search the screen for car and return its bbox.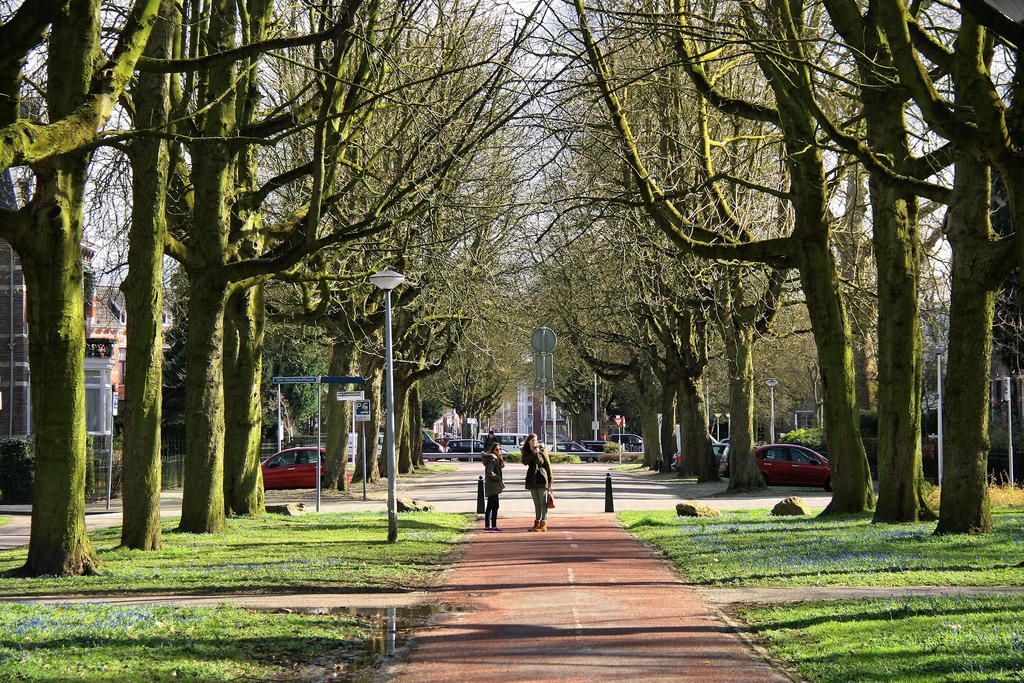
Found: BBox(261, 448, 350, 494).
